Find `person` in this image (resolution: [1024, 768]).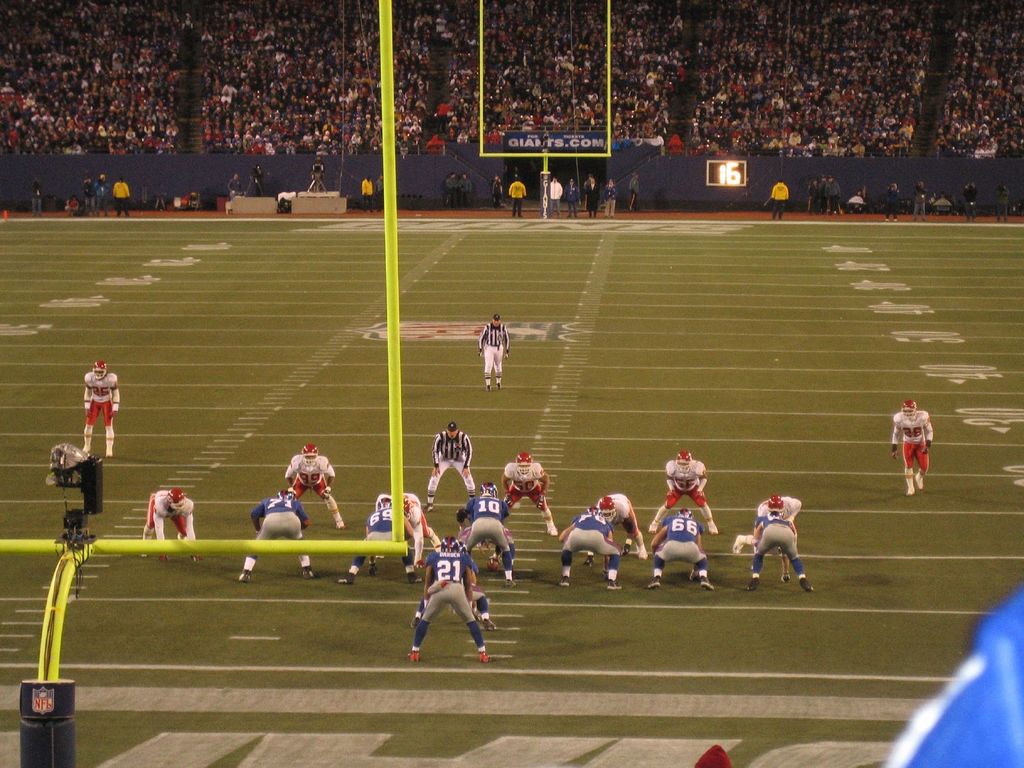
region(80, 362, 122, 454).
